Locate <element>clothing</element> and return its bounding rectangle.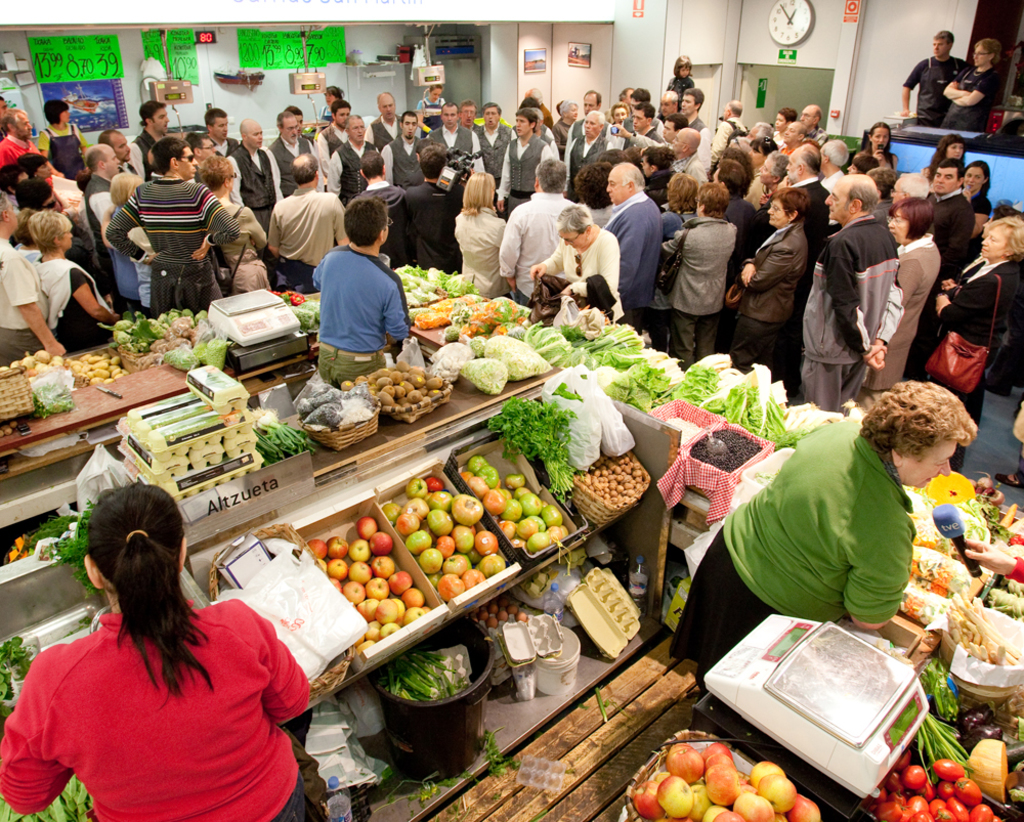
(x1=37, y1=122, x2=87, y2=176).
